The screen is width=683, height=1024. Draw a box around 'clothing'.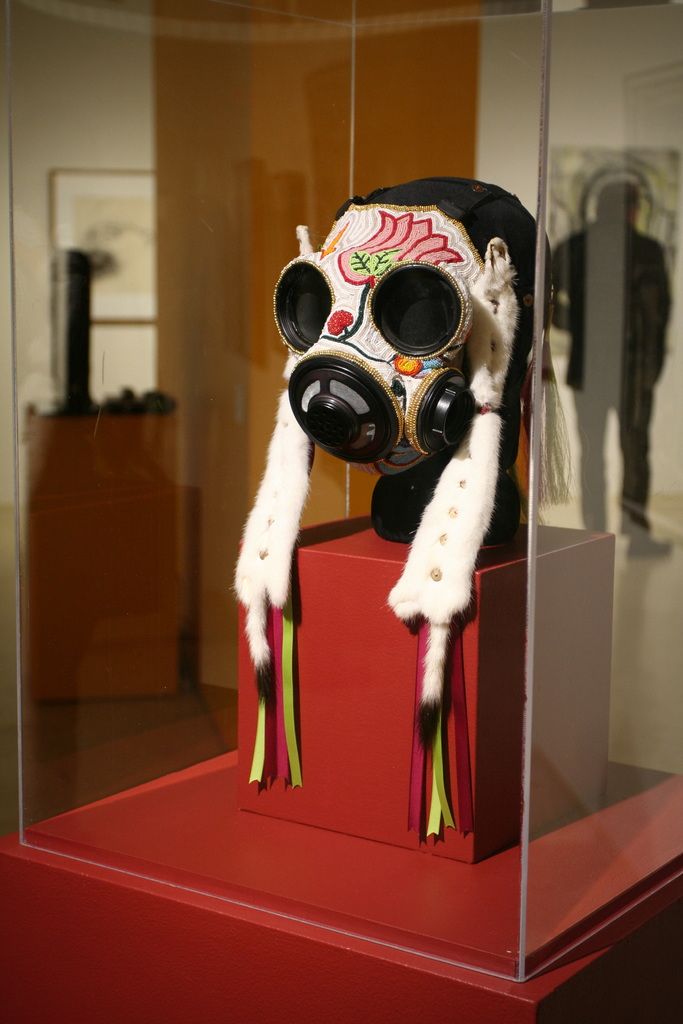
552,216,672,533.
